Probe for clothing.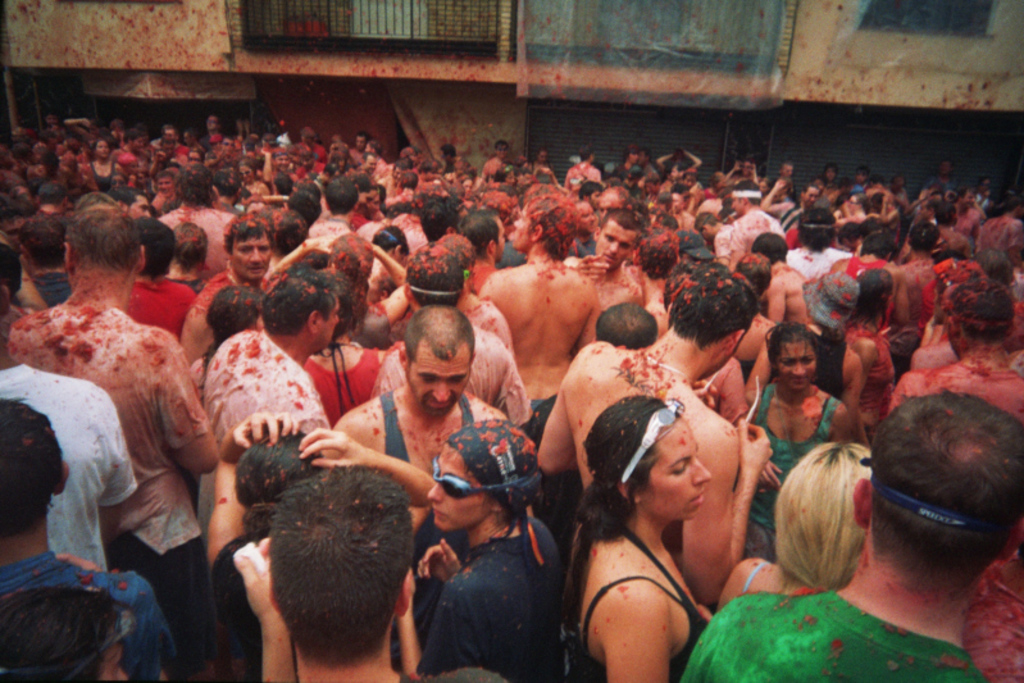
Probe result: bbox=[743, 382, 838, 560].
